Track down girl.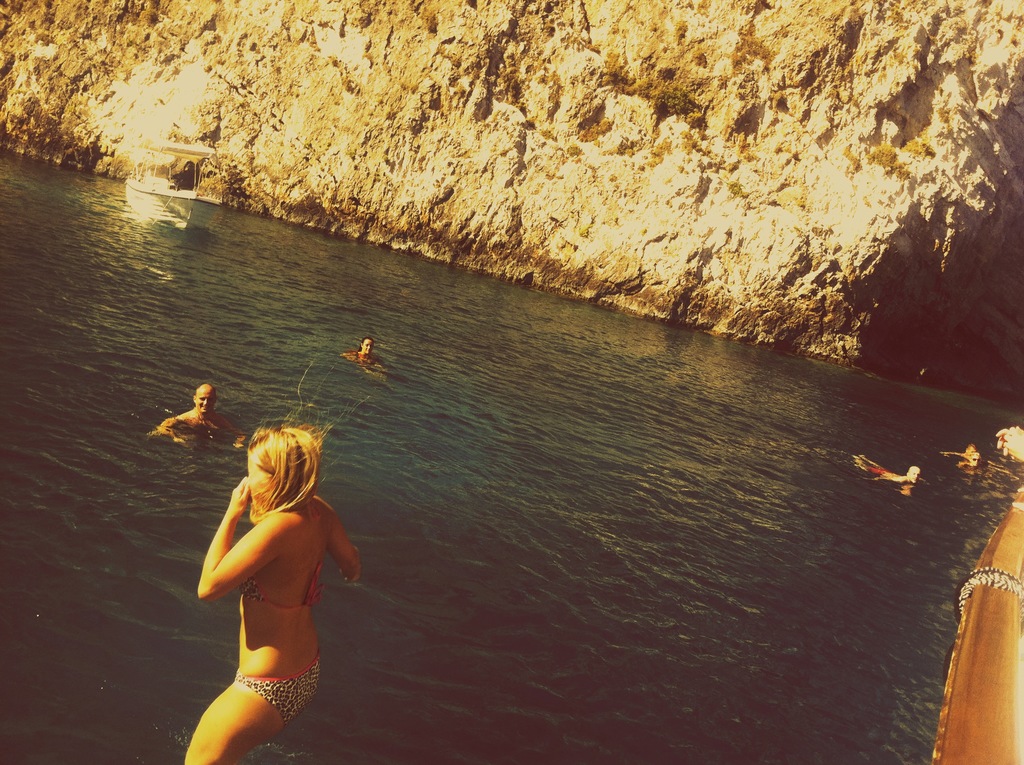
Tracked to {"left": 196, "top": 428, "right": 358, "bottom": 764}.
